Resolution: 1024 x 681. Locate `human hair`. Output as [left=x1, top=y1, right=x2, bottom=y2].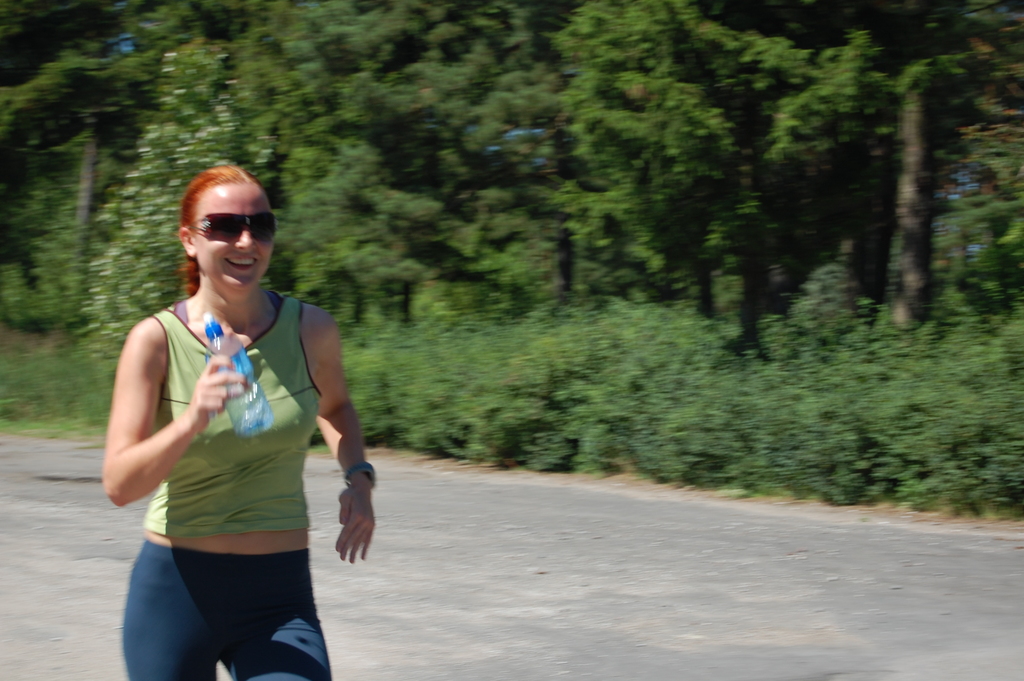
[left=178, top=164, right=265, bottom=294].
